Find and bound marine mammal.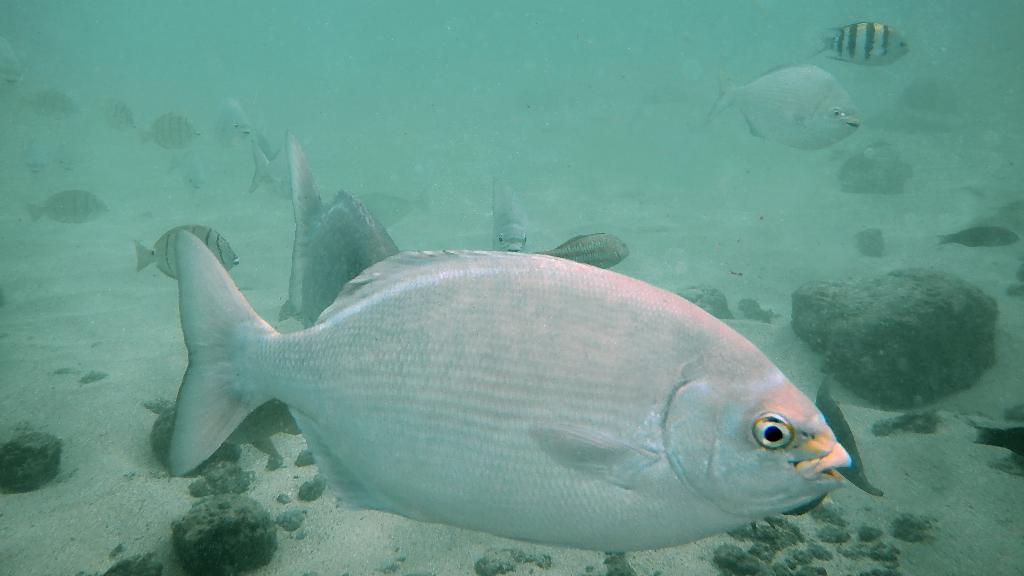
Bound: pyautogui.locateOnScreen(179, 228, 858, 553).
